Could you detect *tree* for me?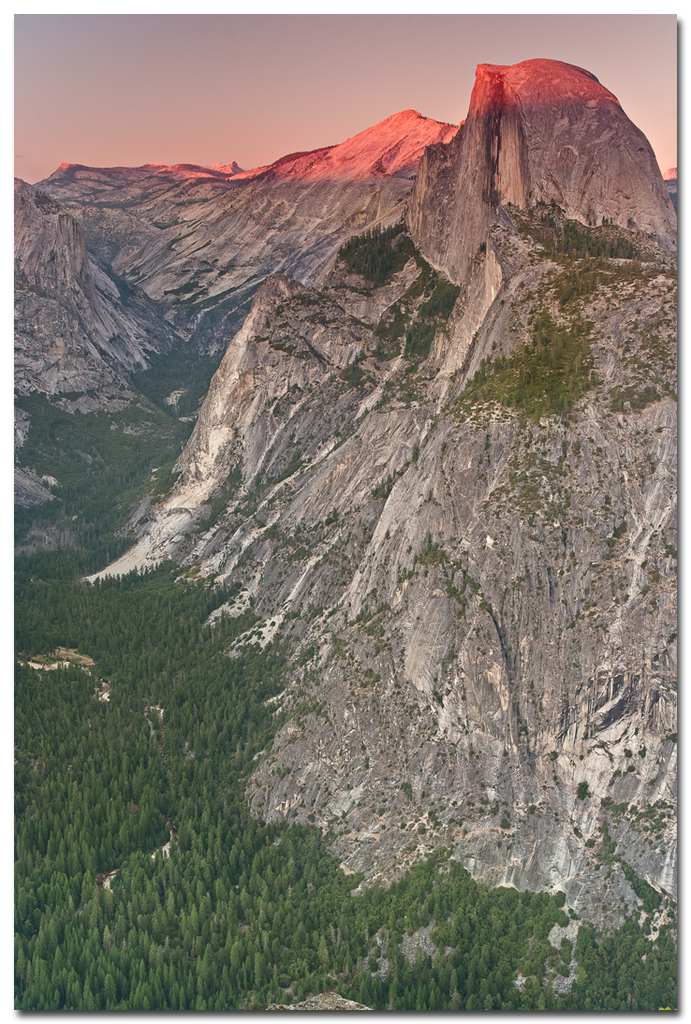
Detection result: select_region(14, 101, 674, 1010).
